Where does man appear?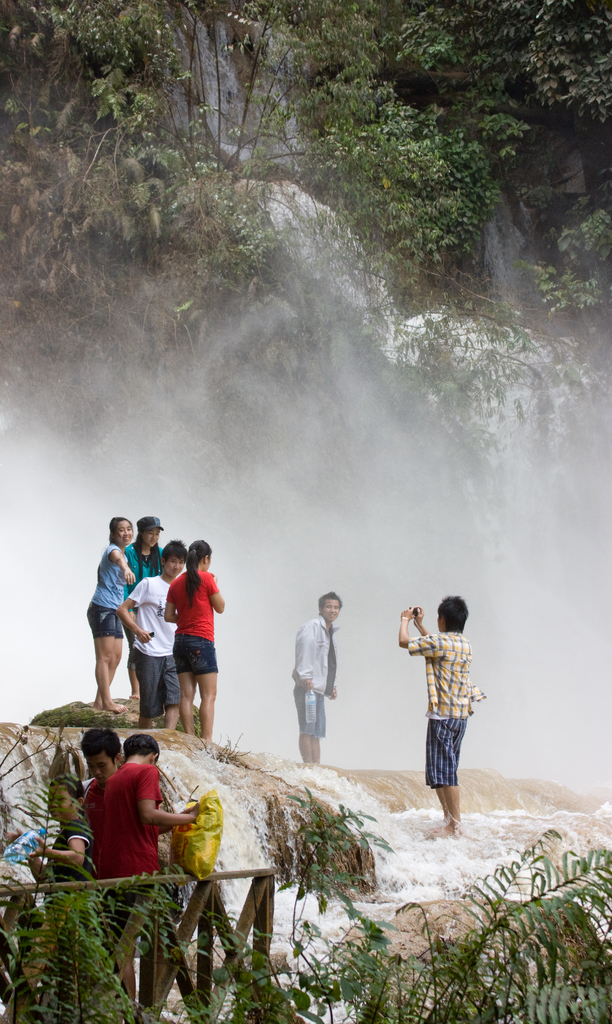
Appears at crop(395, 594, 484, 844).
